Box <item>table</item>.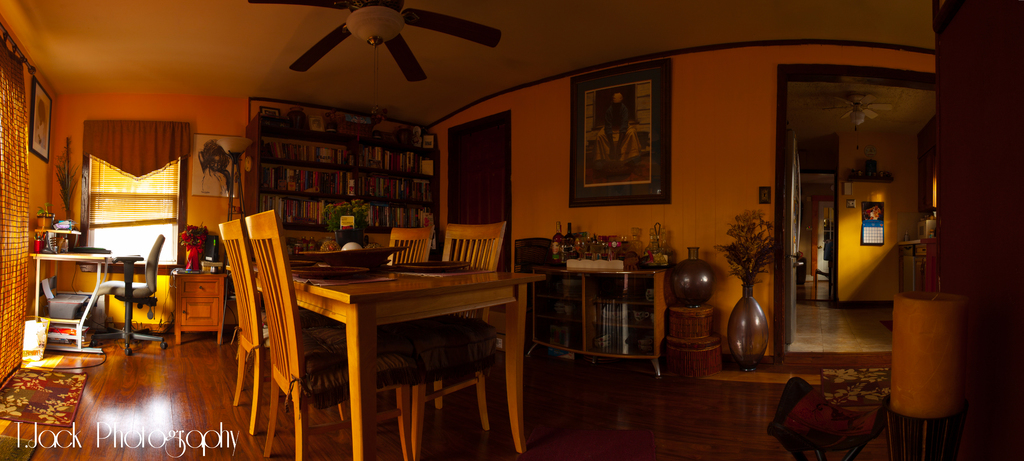
BBox(28, 240, 115, 355).
